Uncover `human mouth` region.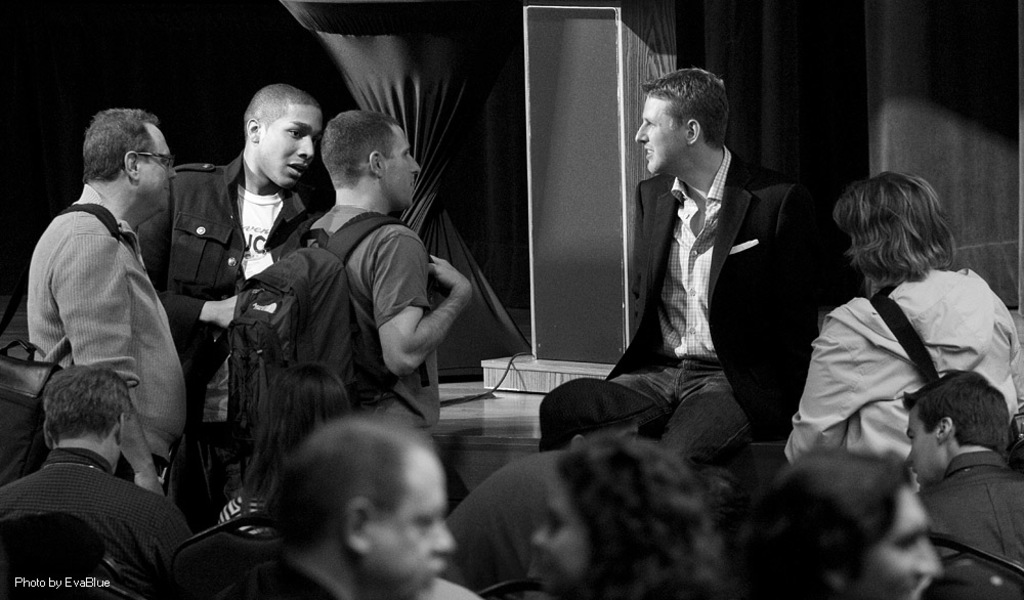
Uncovered: bbox=(288, 164, 306, 174).
